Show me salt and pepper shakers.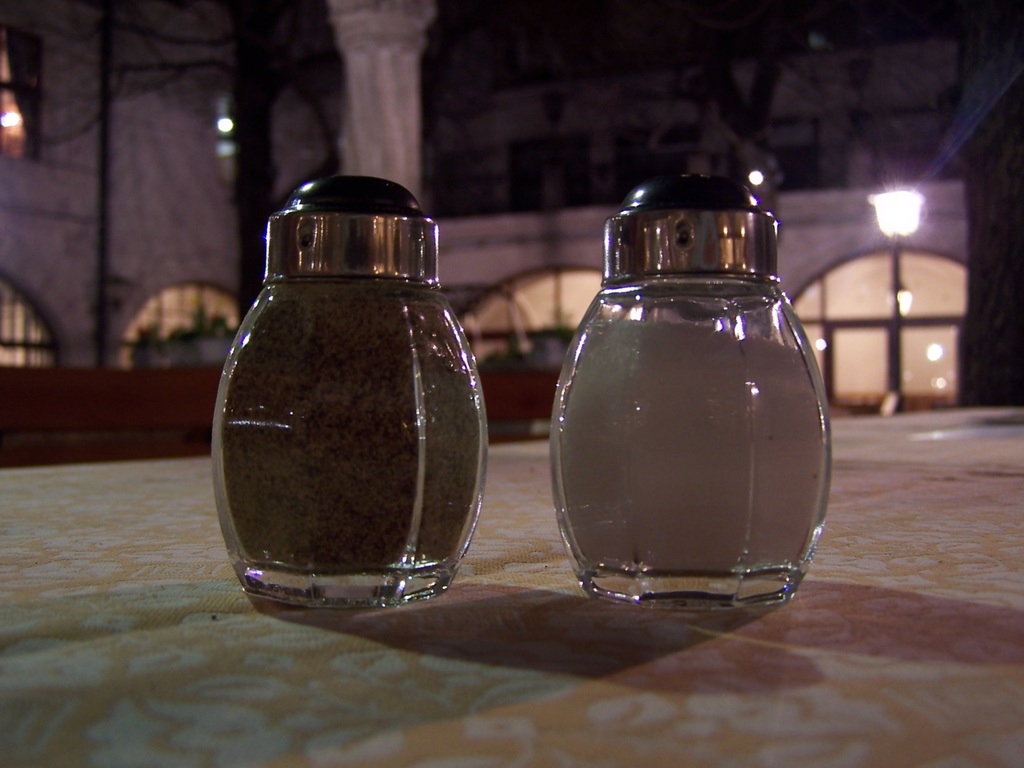
salt and pepper shakers is here: left=558, top=168, right=822, bottom=612.
